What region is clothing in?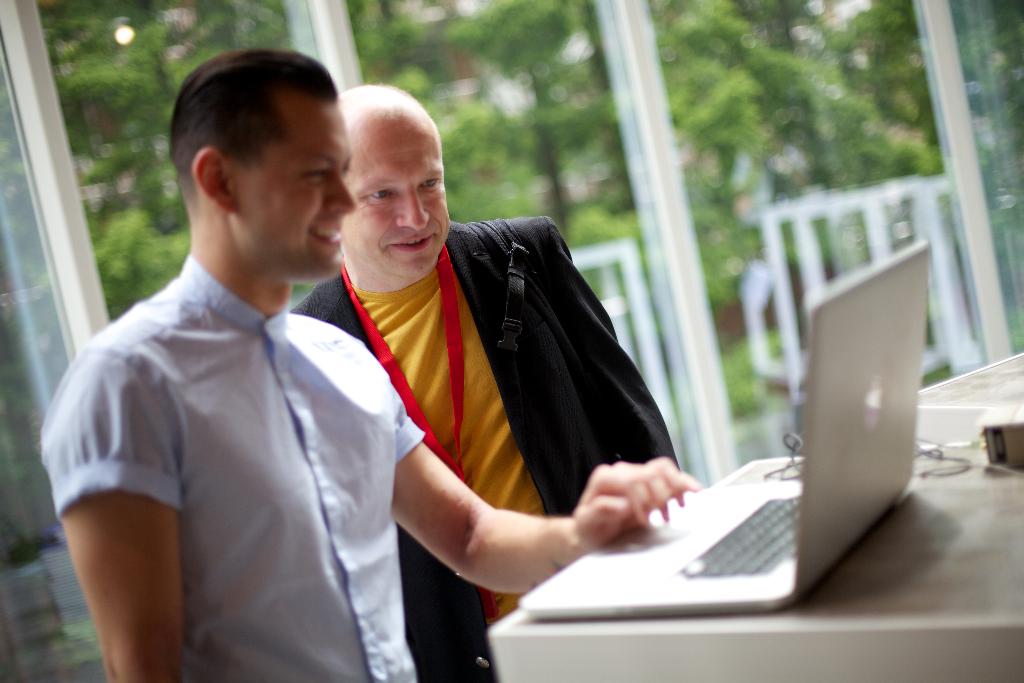
x1=54 y1=174 x2=402 y2=682.
